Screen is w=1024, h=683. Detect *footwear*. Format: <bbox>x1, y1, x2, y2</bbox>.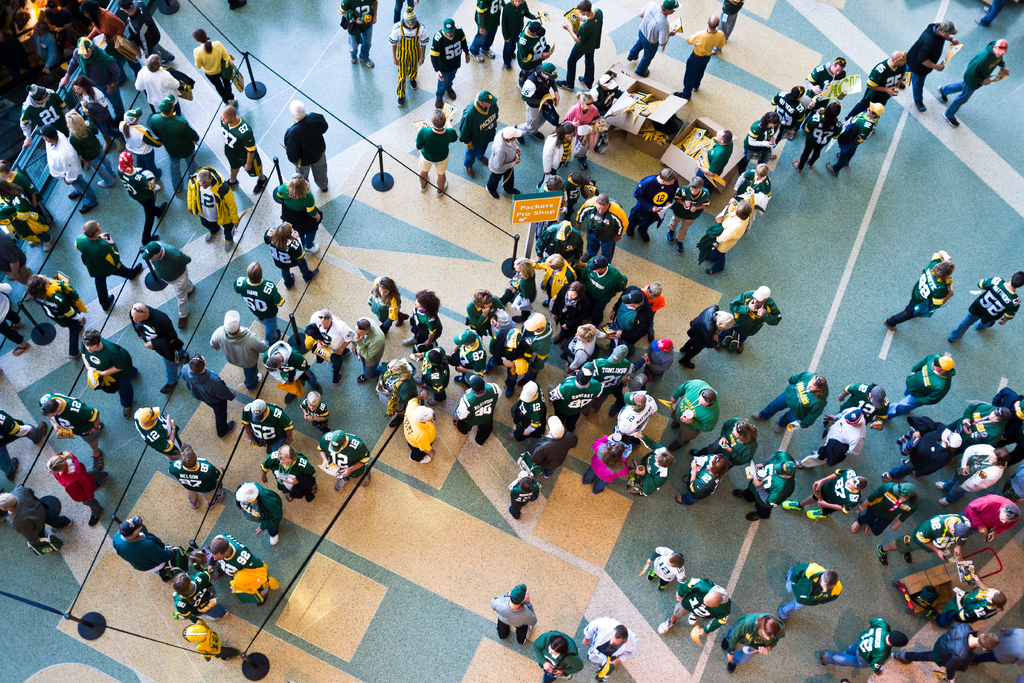
<bbox>945, 111, 959, 124</bbox>.
